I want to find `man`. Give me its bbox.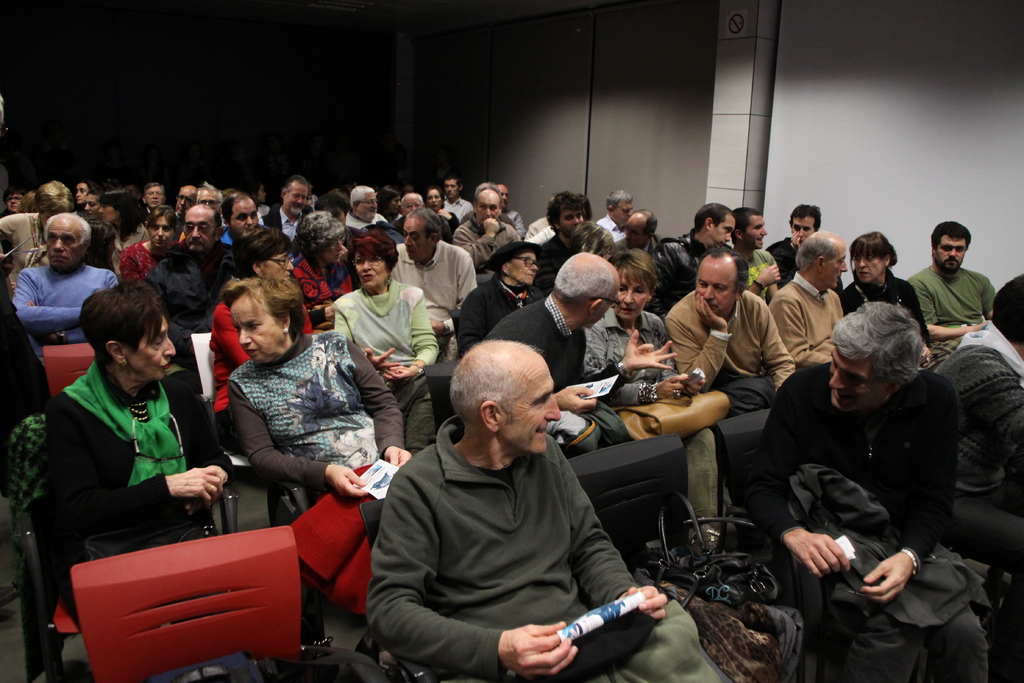
175:183:200:241.
